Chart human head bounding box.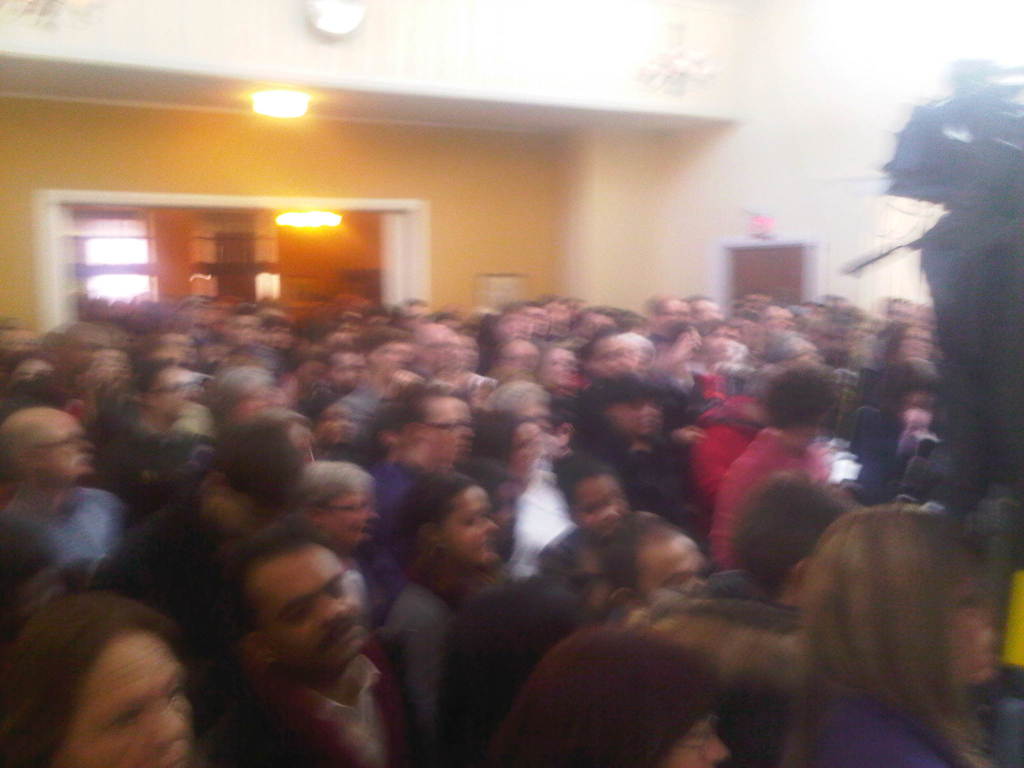
Charted: 559/458/629/534.
